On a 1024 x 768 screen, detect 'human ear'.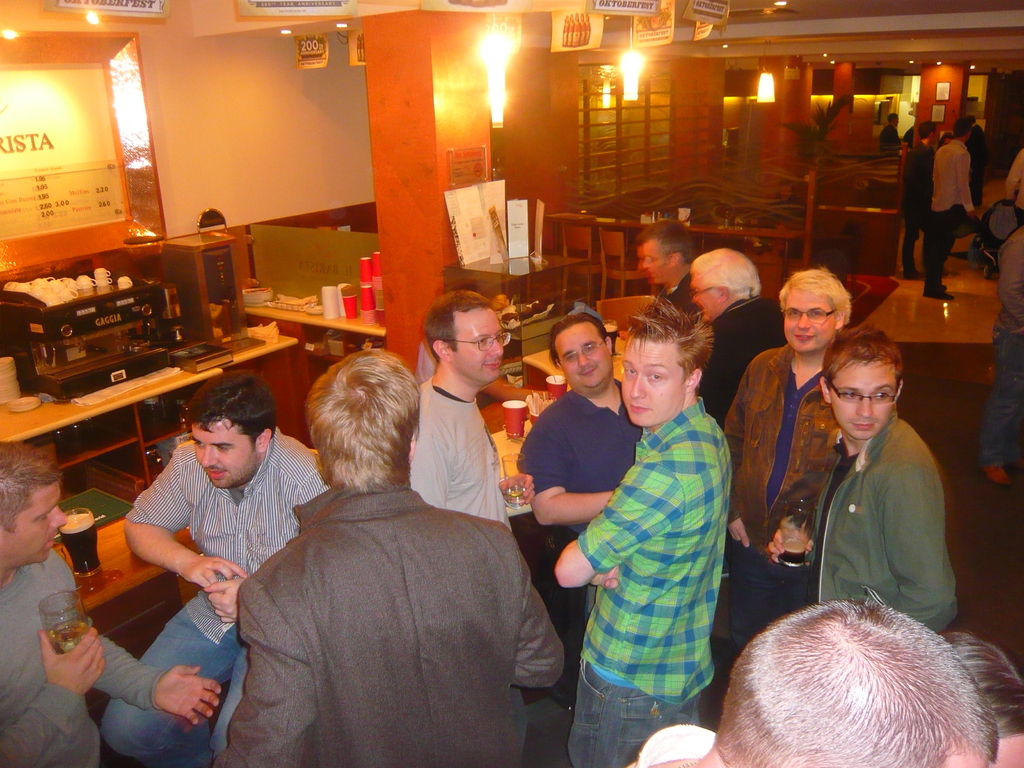
locate(719, 283, 727, 301).
